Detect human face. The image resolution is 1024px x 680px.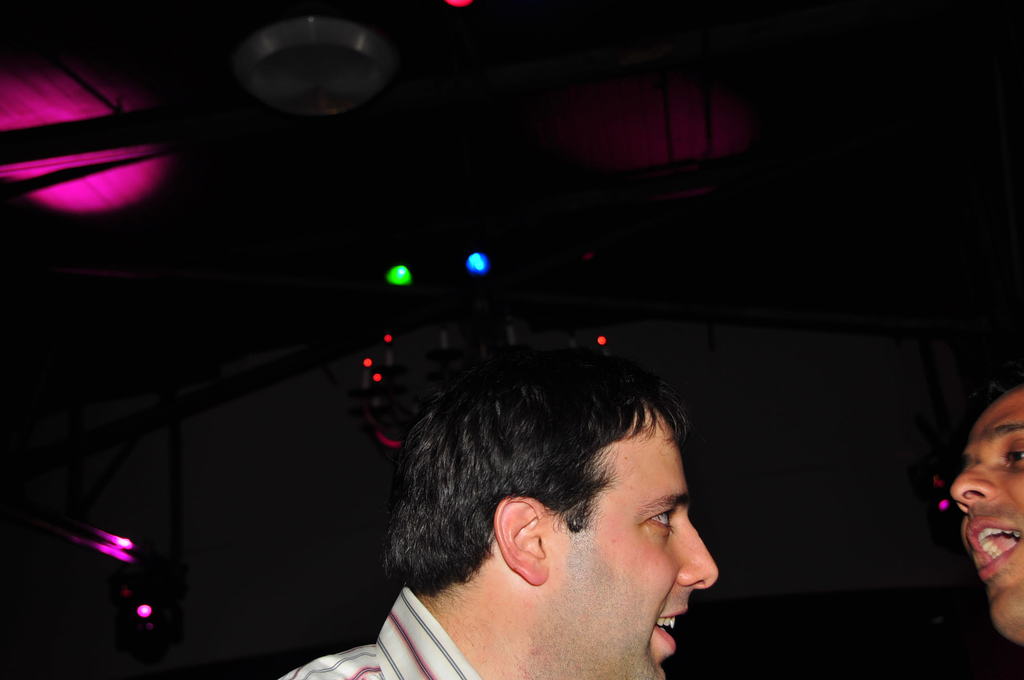
<bbox>952, 389, 1023, 644</bbox>.
